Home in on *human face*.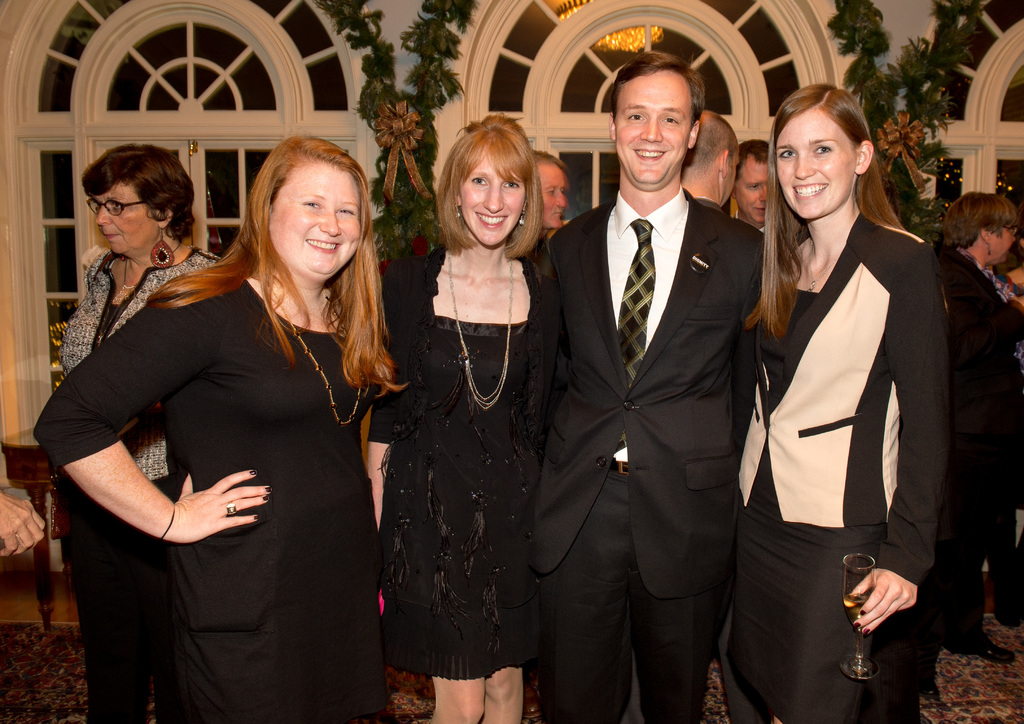
Homed in at 88,185,163,267.
